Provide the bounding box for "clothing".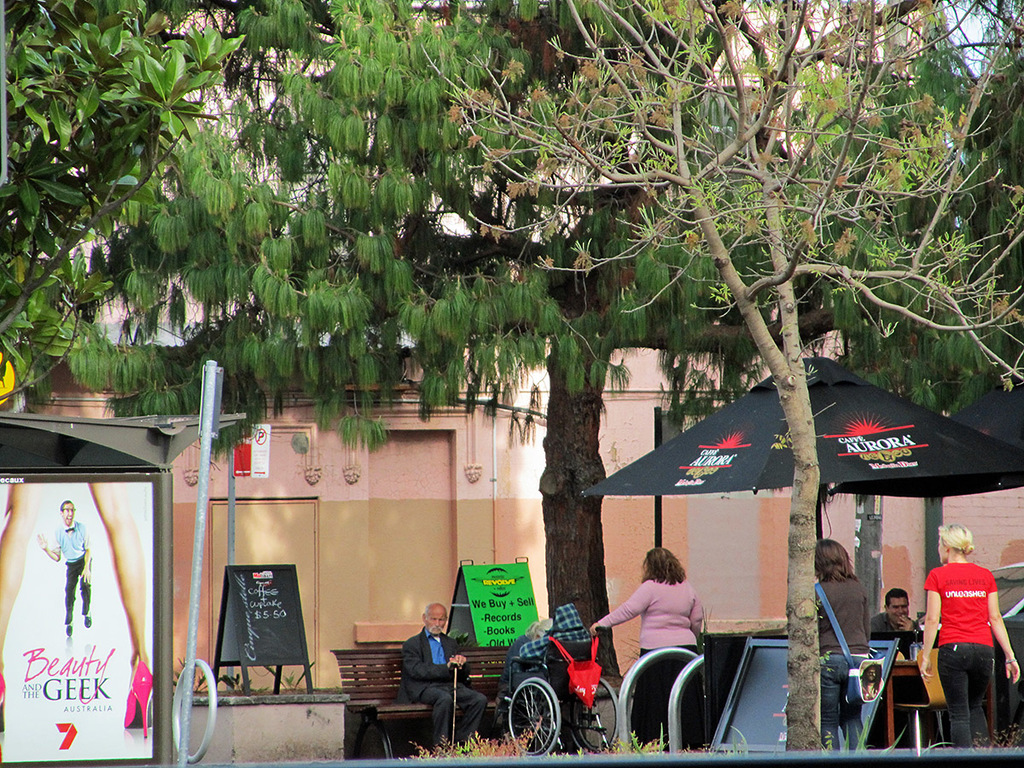
region(398, 625, 506, 749).
